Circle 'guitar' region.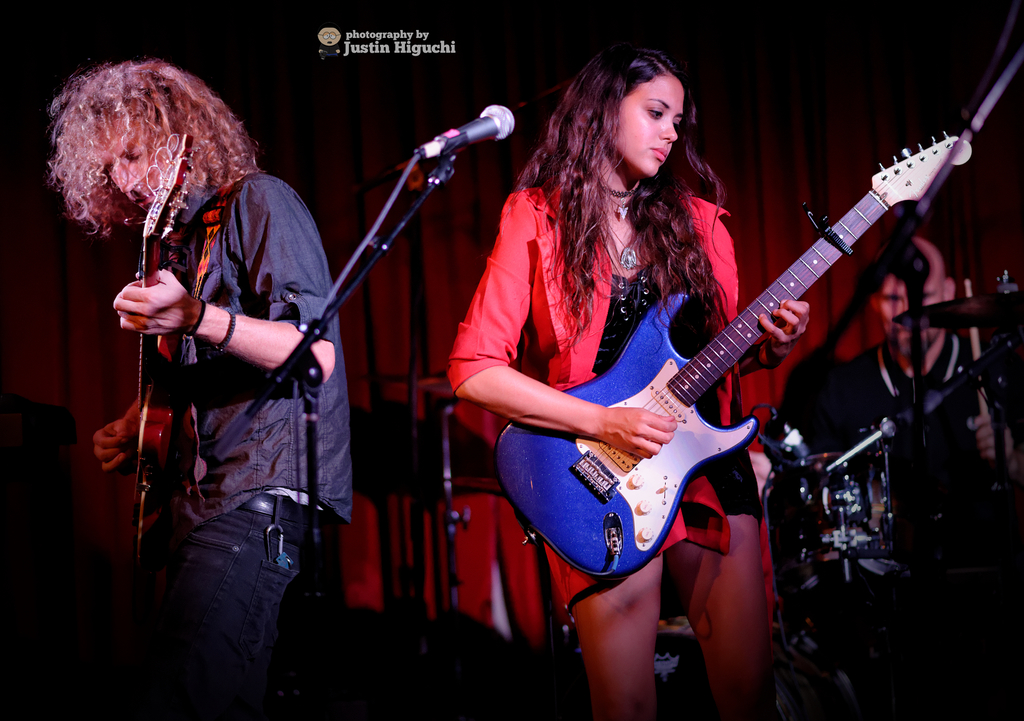
Region: [x1=505, y1=122, x2=970, y2=591].
